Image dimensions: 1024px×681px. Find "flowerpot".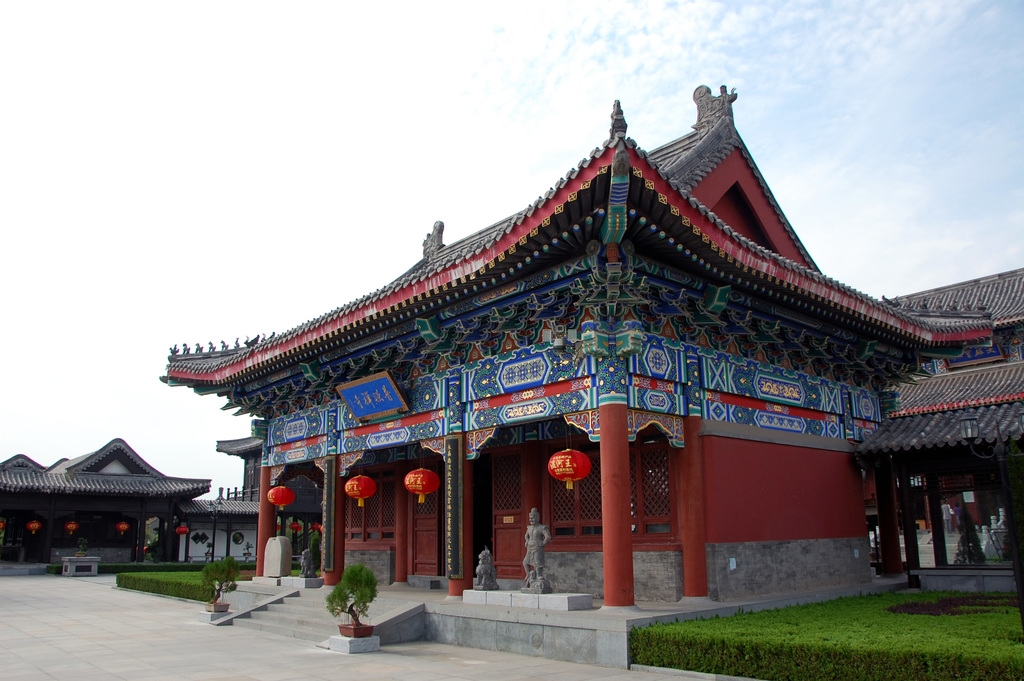
(x1=205, y1=551, x2=211, y2=557).
